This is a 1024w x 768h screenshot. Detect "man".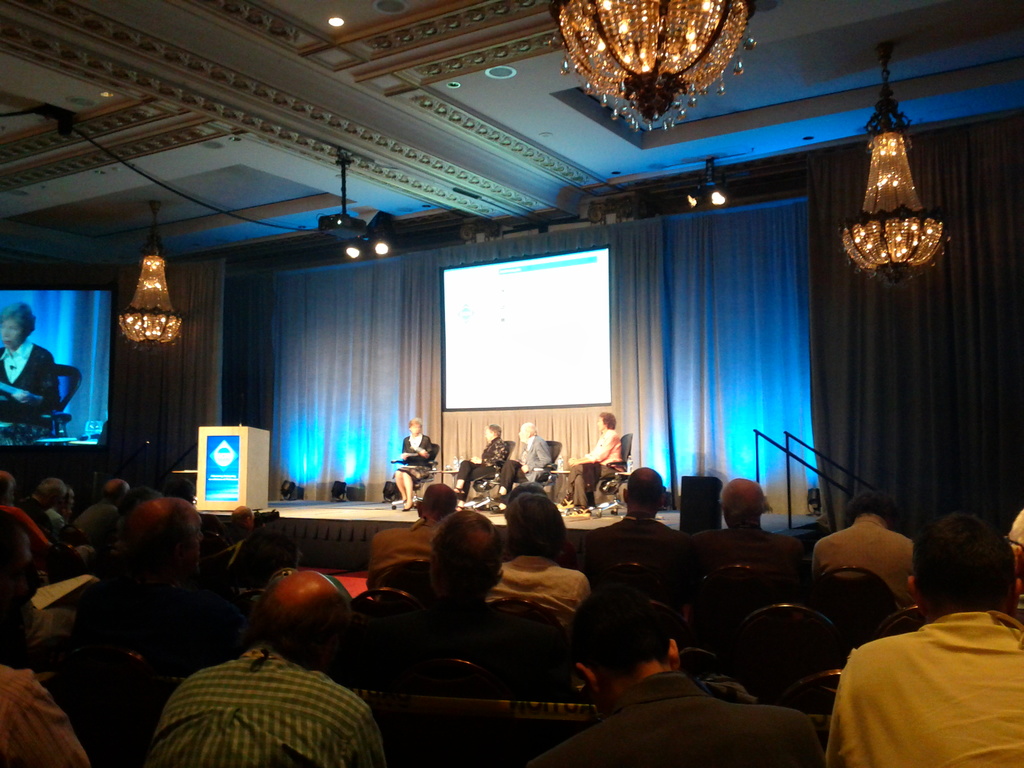
(483, 425, 549, 518).
